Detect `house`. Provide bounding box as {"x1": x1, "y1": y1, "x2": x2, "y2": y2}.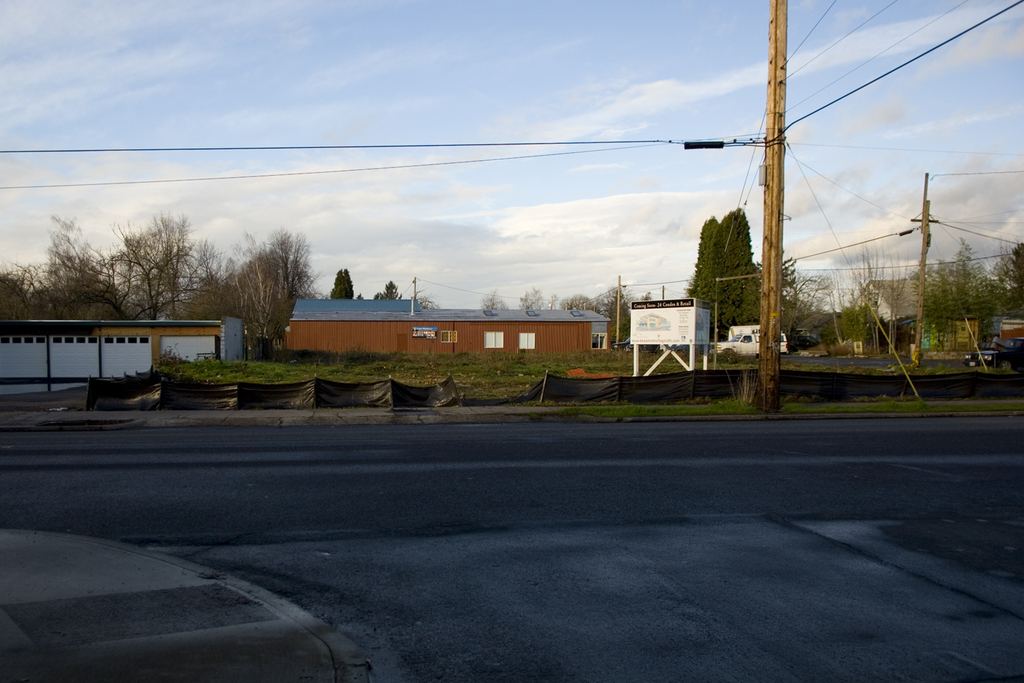
{"x1": 285, "y1": 292, "x2": 614, "y2": 359}.
